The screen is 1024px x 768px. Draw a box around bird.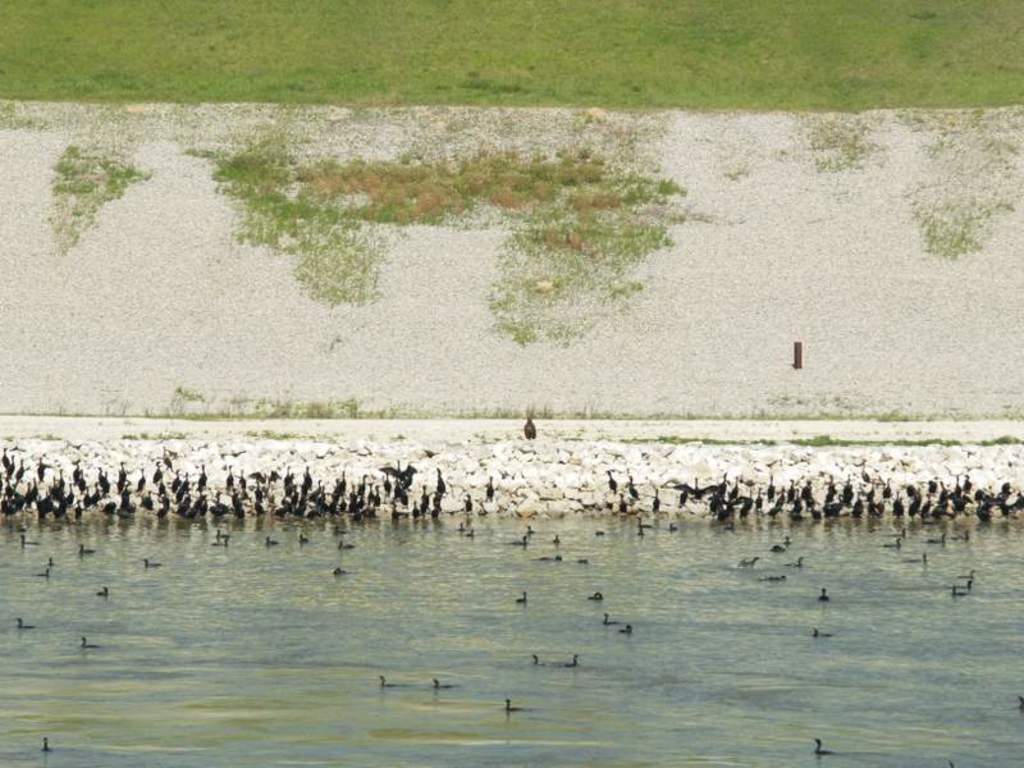
{"x1": 948, "y1": 581, "x2": 966, "y2": 600}.
